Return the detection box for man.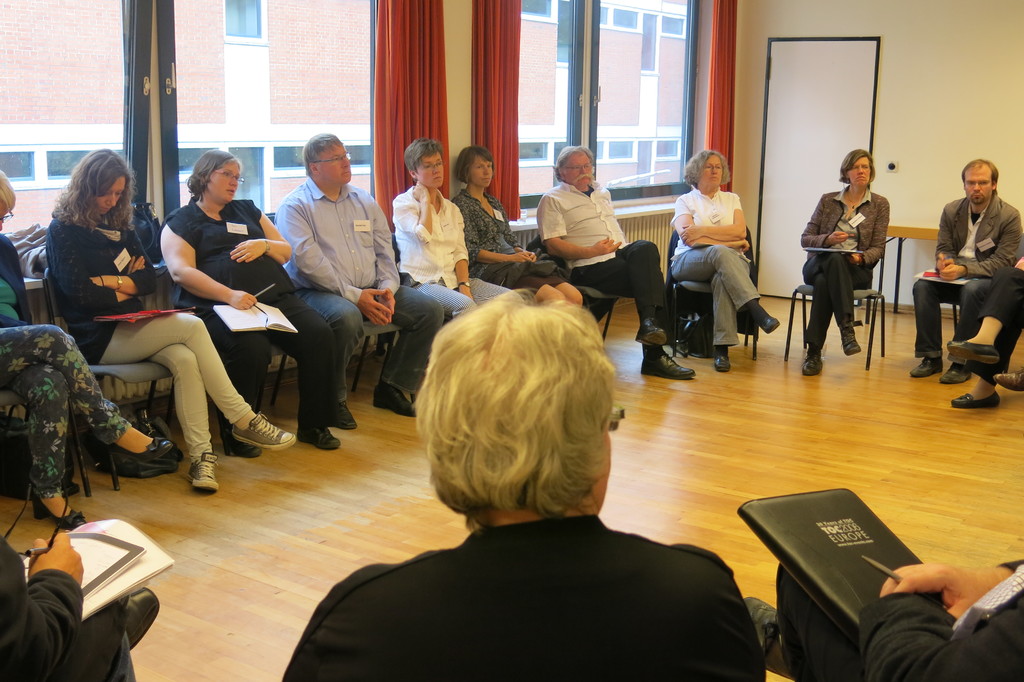
BBox(273, 130, 445, 430).
